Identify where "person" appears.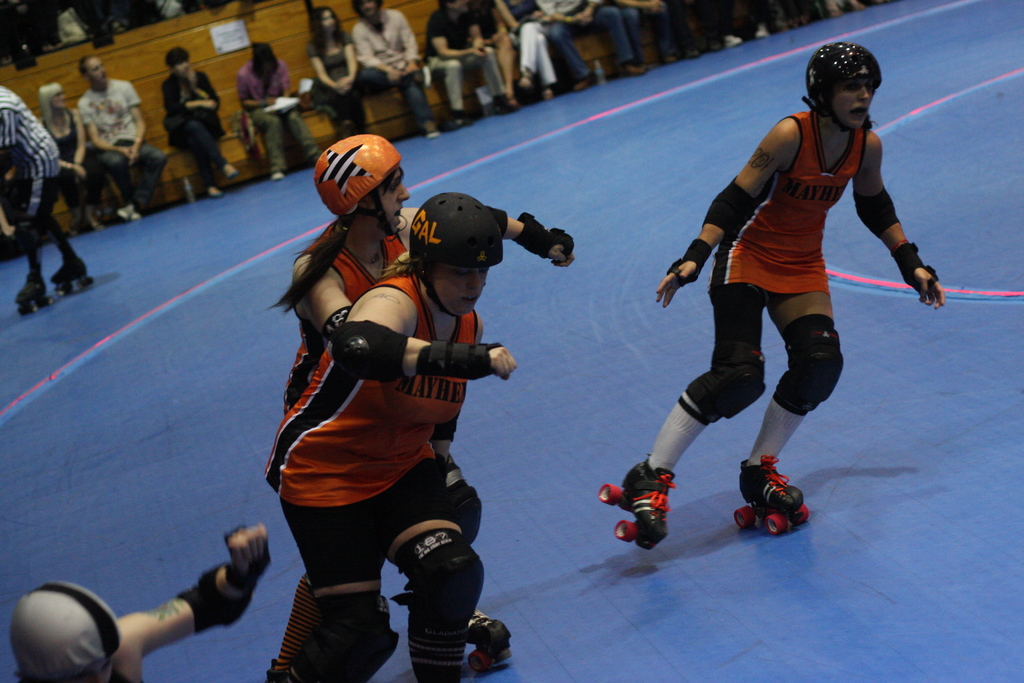
Appears at box=[157, 38, 240, 203].
